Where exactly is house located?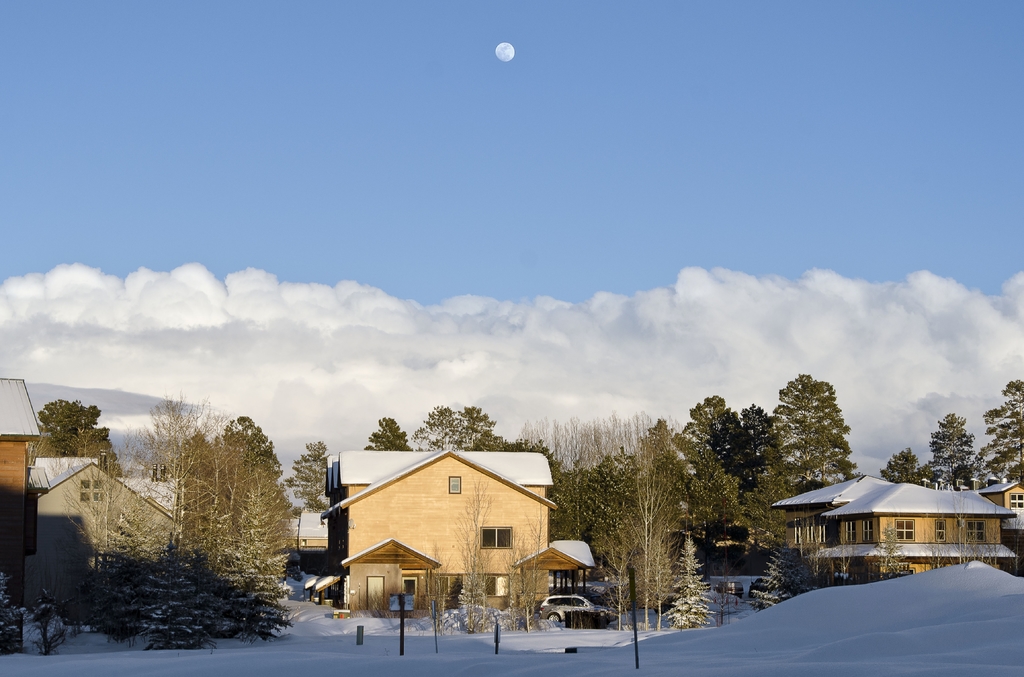
Its bounding box is 314,446,594,617.
